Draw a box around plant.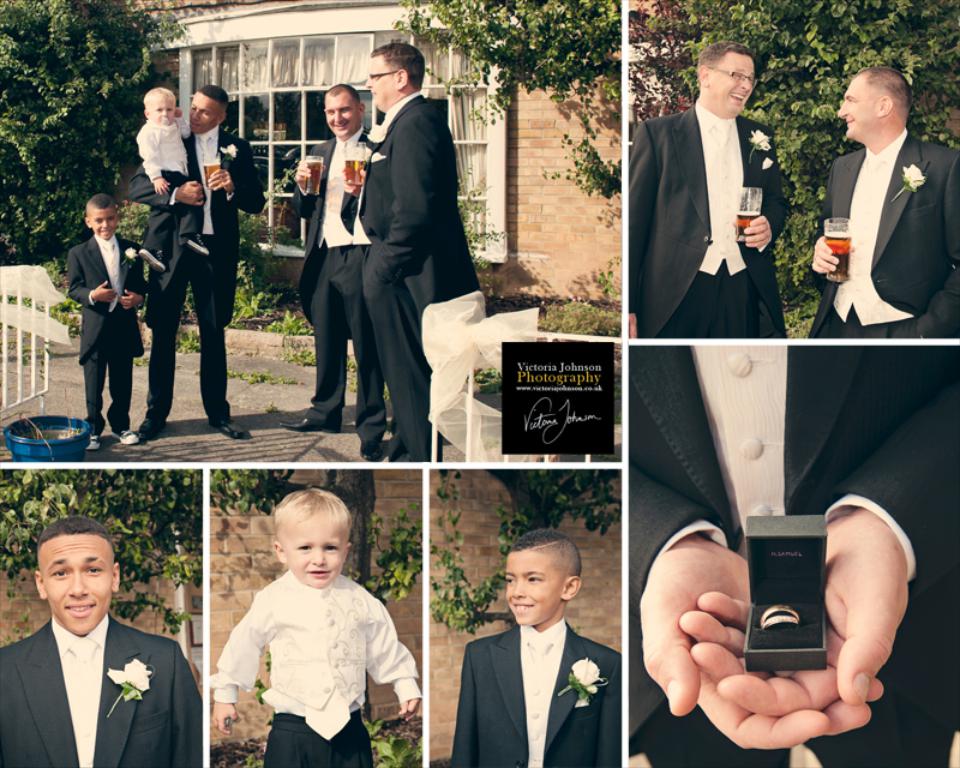
x1=17, y1=340, x2=58, y2=372.
